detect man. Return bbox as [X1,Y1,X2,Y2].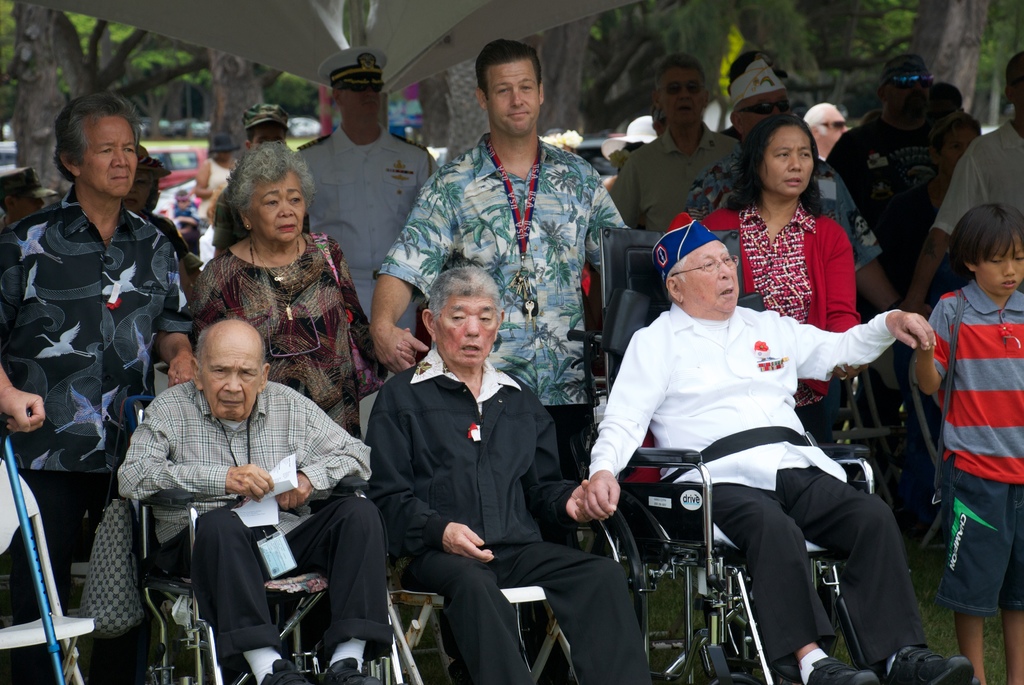
[367,271,651,684].
